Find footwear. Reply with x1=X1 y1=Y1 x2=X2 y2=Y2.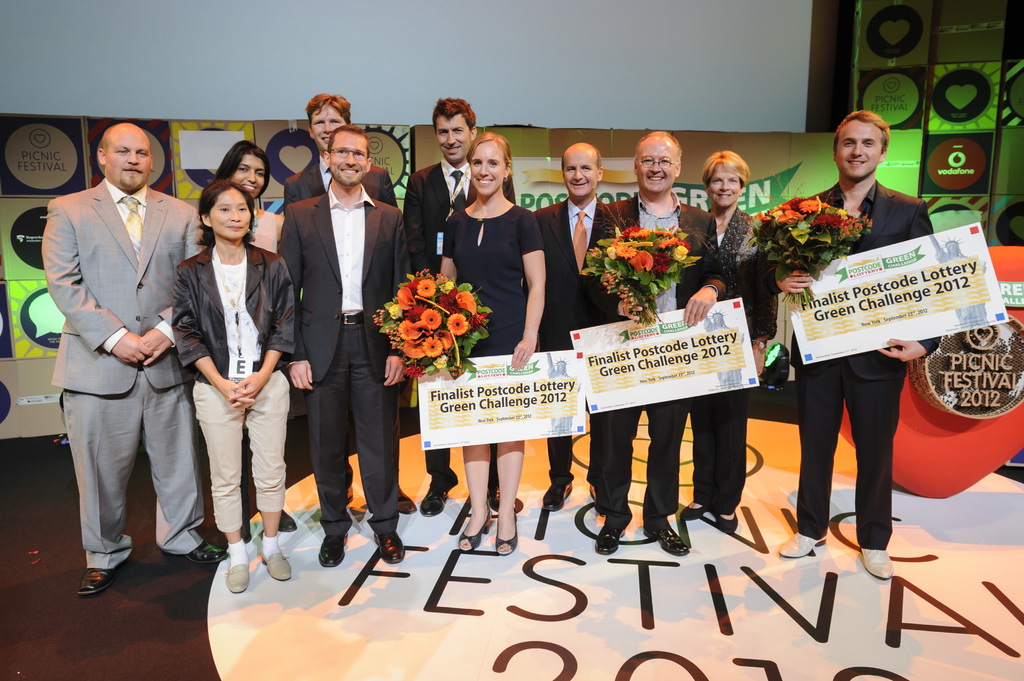
x1=223 y1=550 x2=250 y2=595.
